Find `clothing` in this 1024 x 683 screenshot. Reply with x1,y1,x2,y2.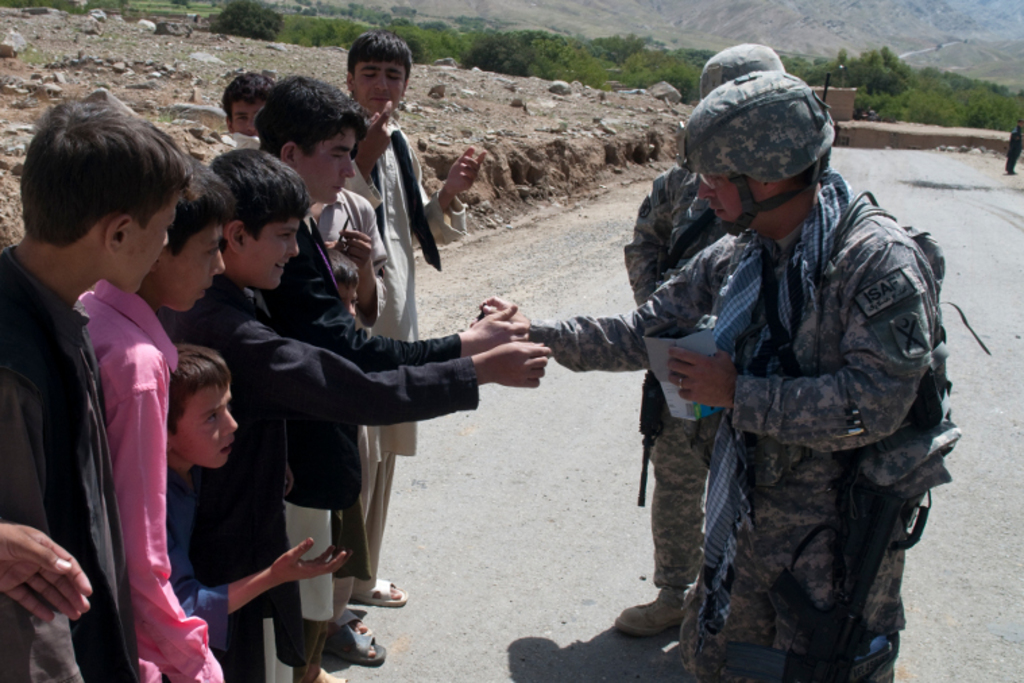
339,117,471,591.
